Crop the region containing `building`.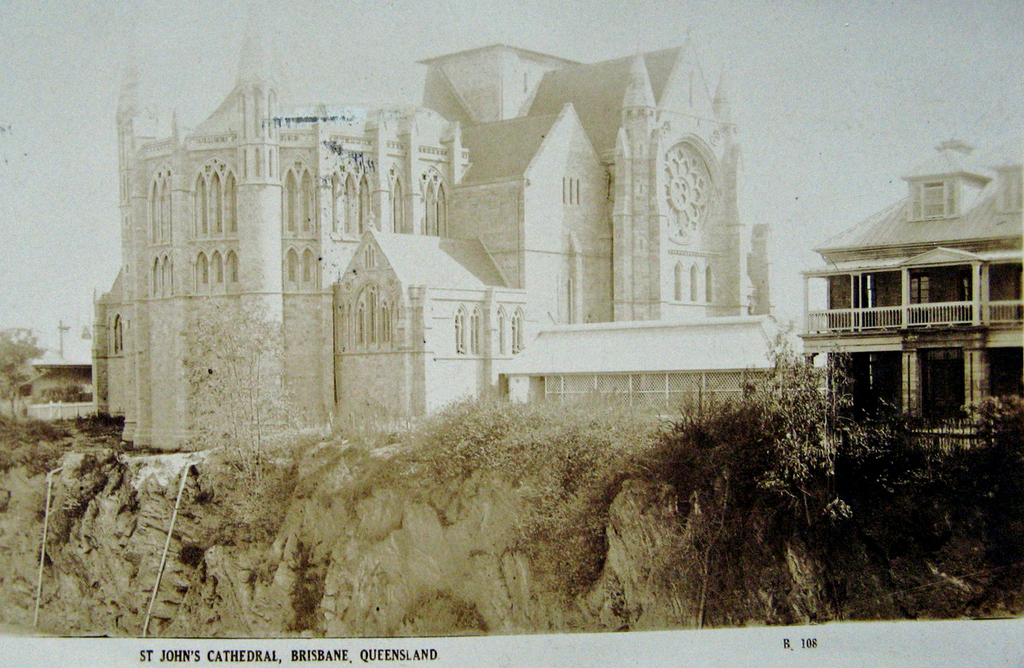
Crop region: detection(792, 136, 1023, 461).
